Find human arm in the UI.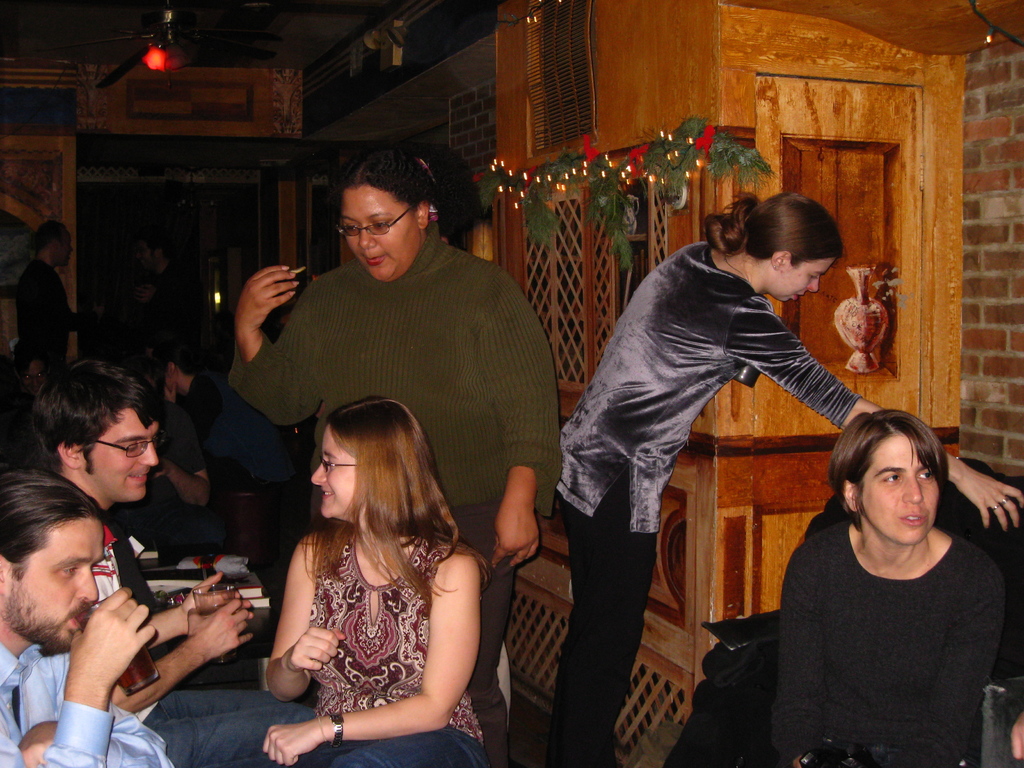
UI element at region(486, 263, 563, 595).
